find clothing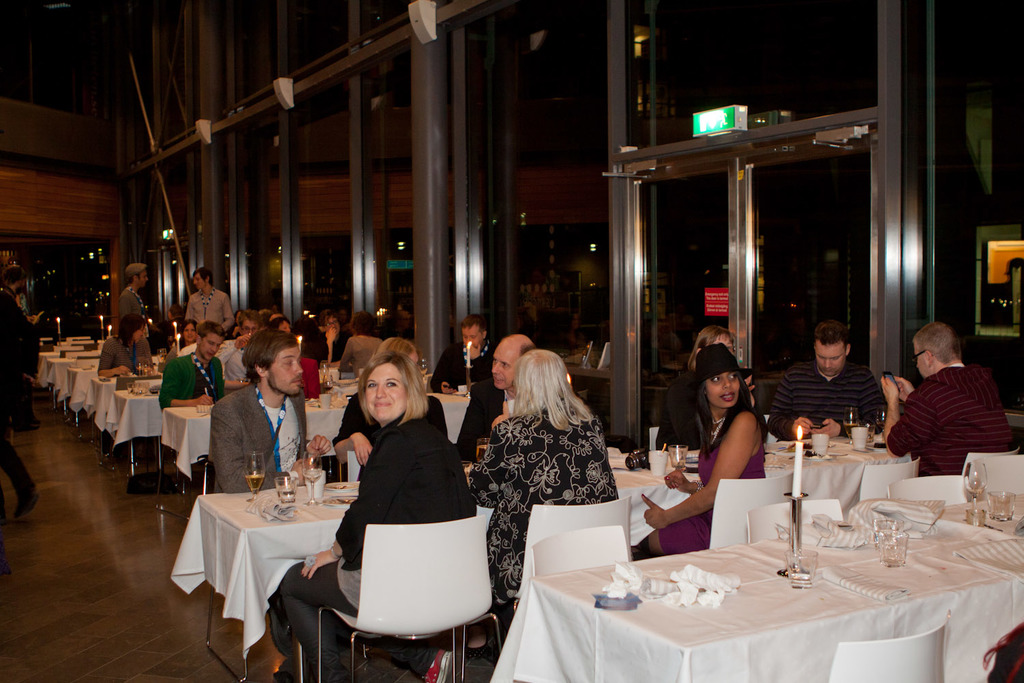
335 333 382 379
